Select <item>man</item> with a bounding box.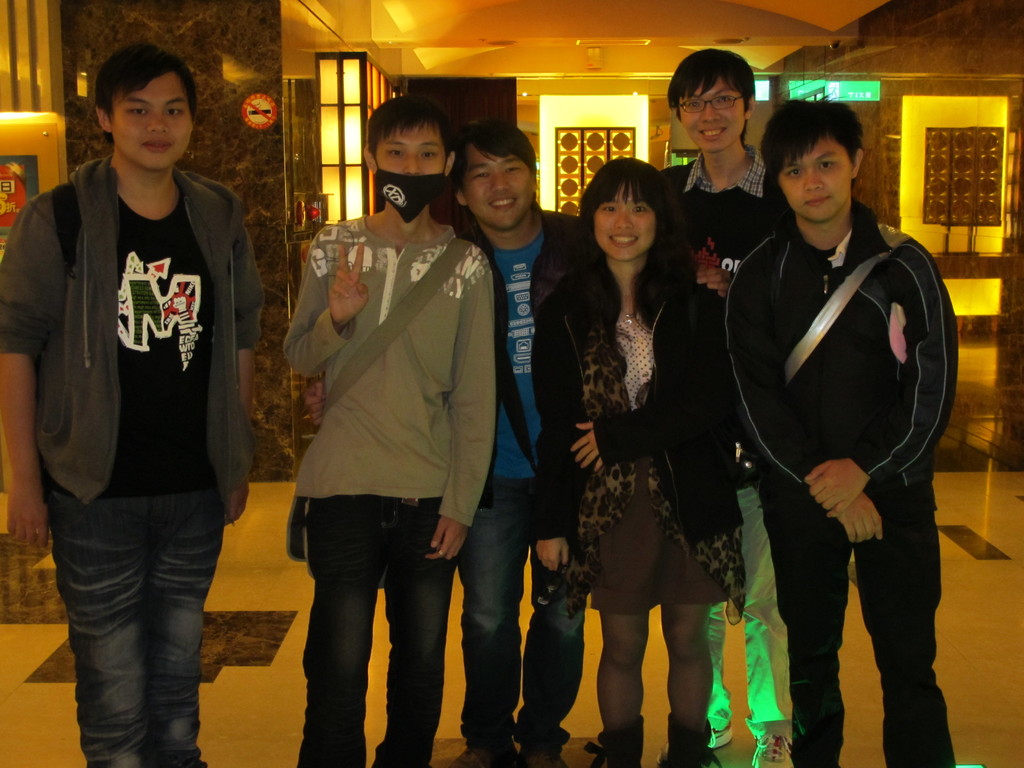
<bbox>724, 106, 956, 767</bbox>.
